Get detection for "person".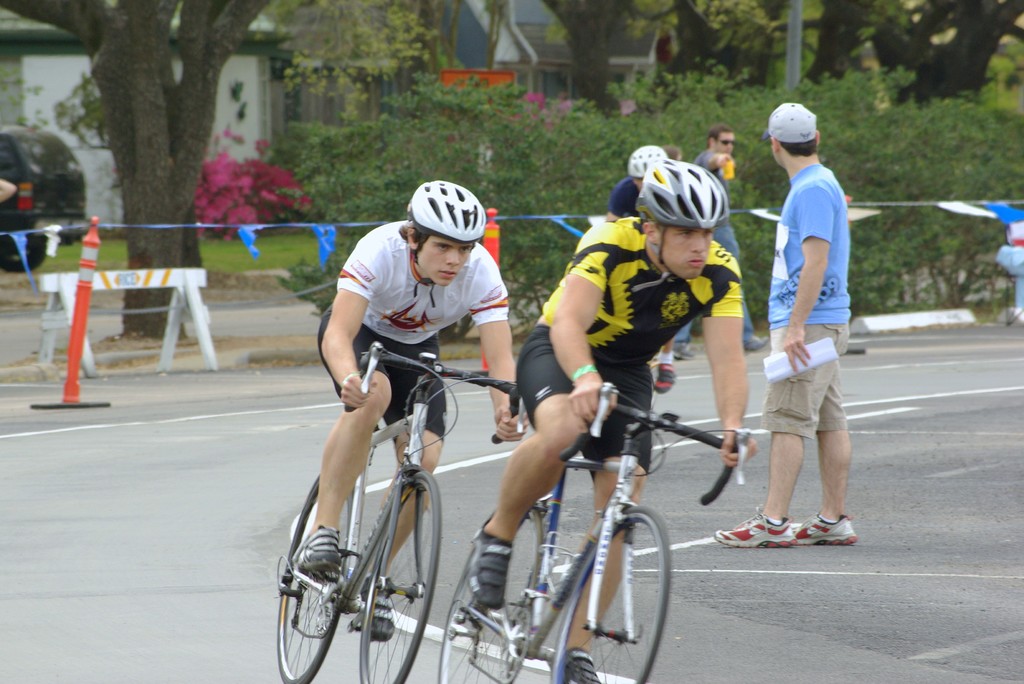
Detection: detection(668, 124, 742, 362).
